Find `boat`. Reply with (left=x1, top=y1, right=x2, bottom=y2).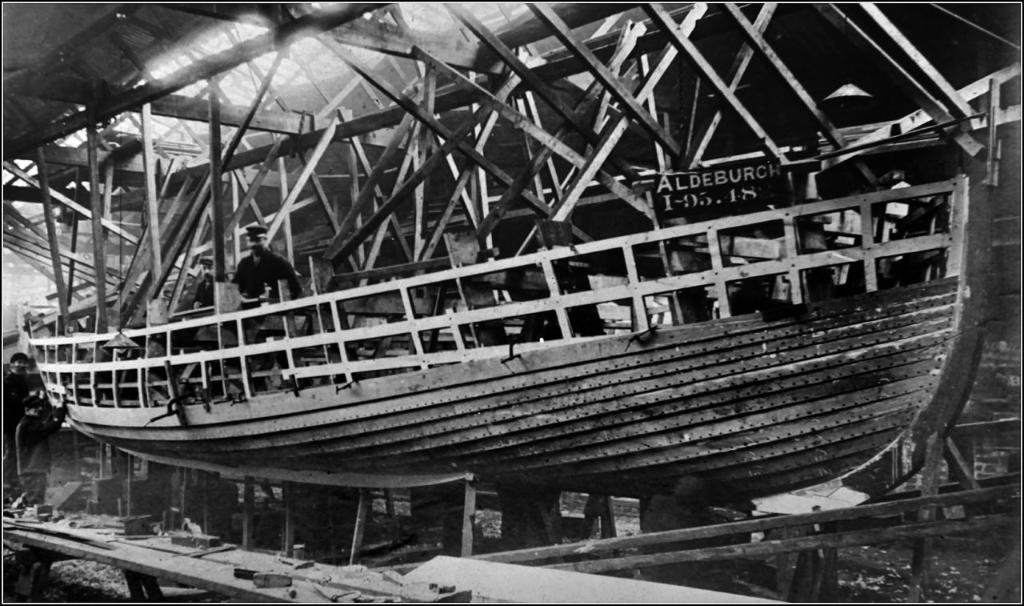
(left=0, top=0, right=1023, bottom=519).
